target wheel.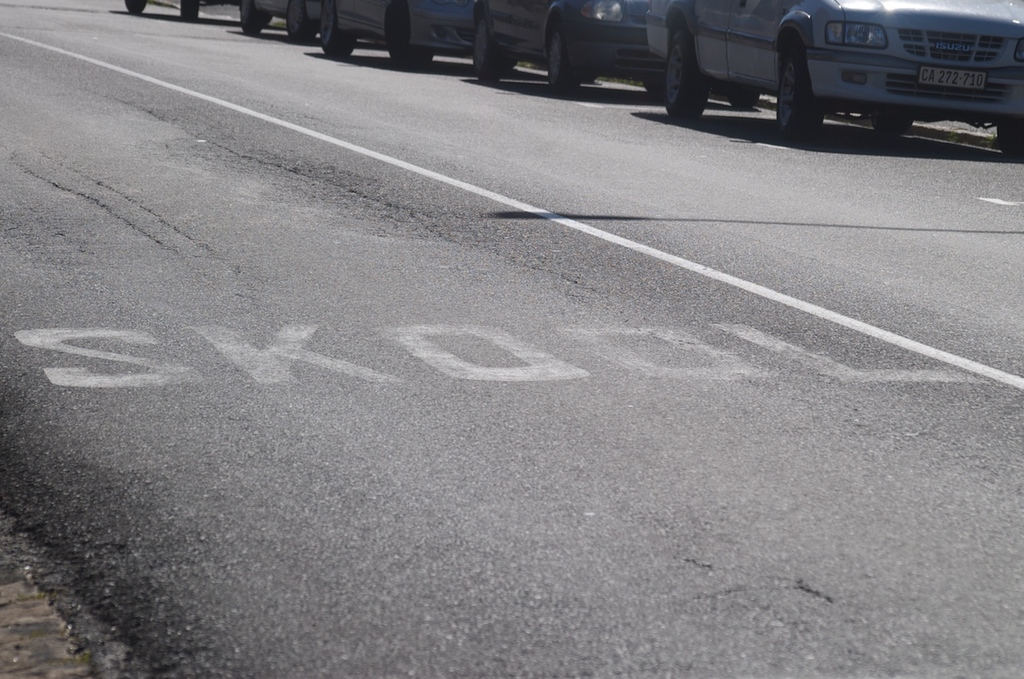
Target region: [235,0,265,35].
